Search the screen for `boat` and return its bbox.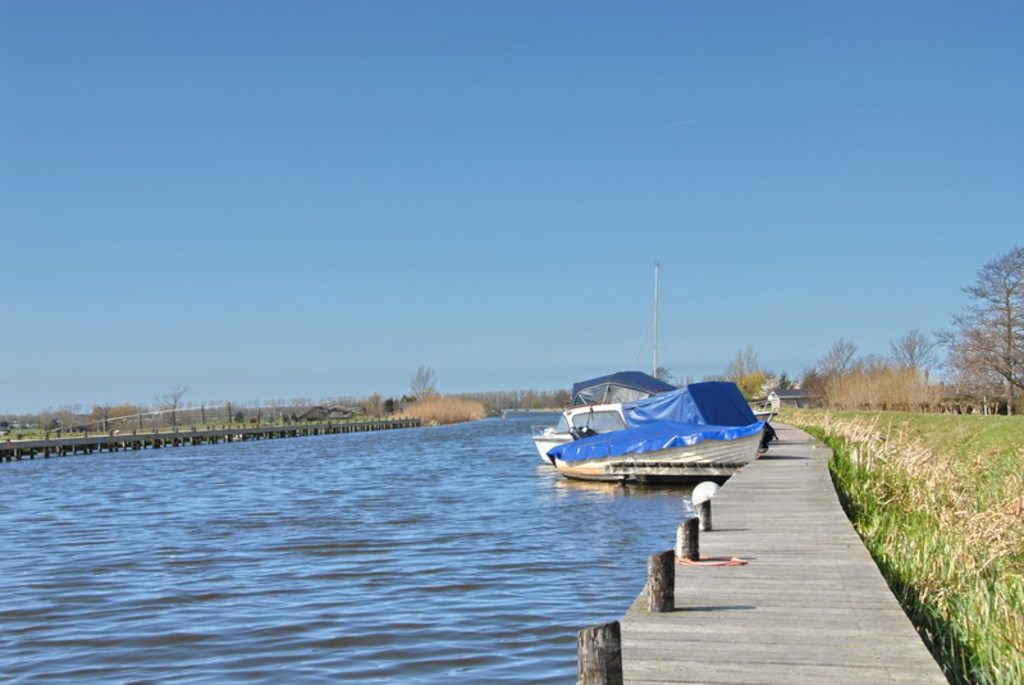
Found: crop(529, 259, 669, 466).
